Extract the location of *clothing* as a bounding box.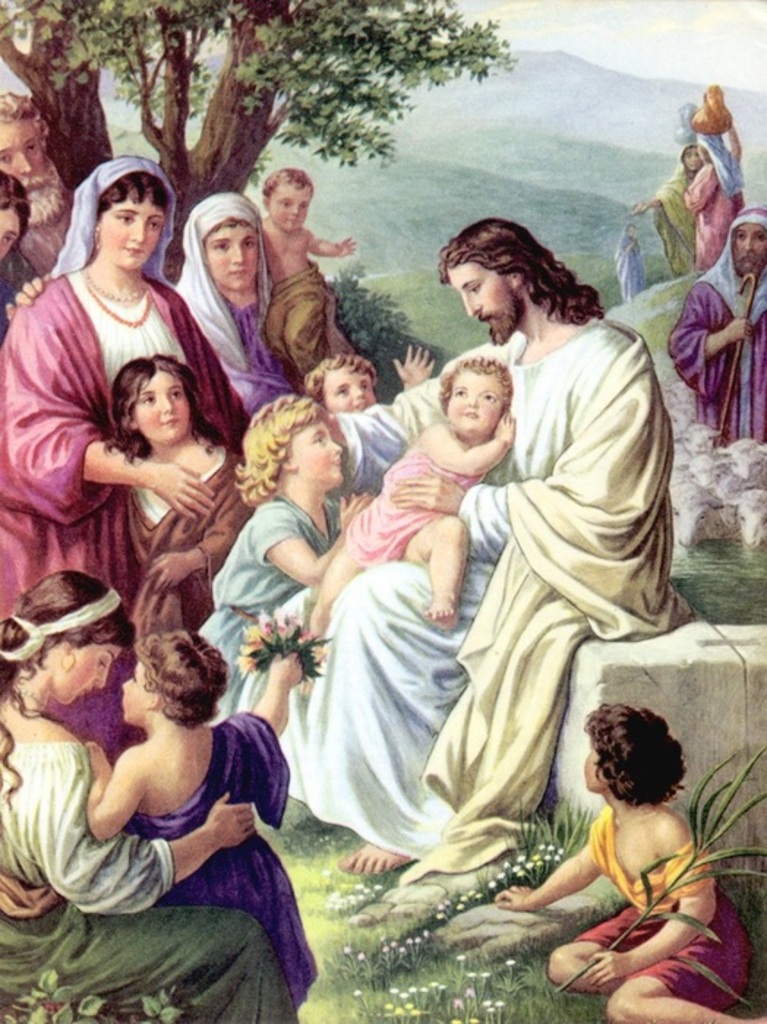
<region>578, 805, 764, 1008</region>.
